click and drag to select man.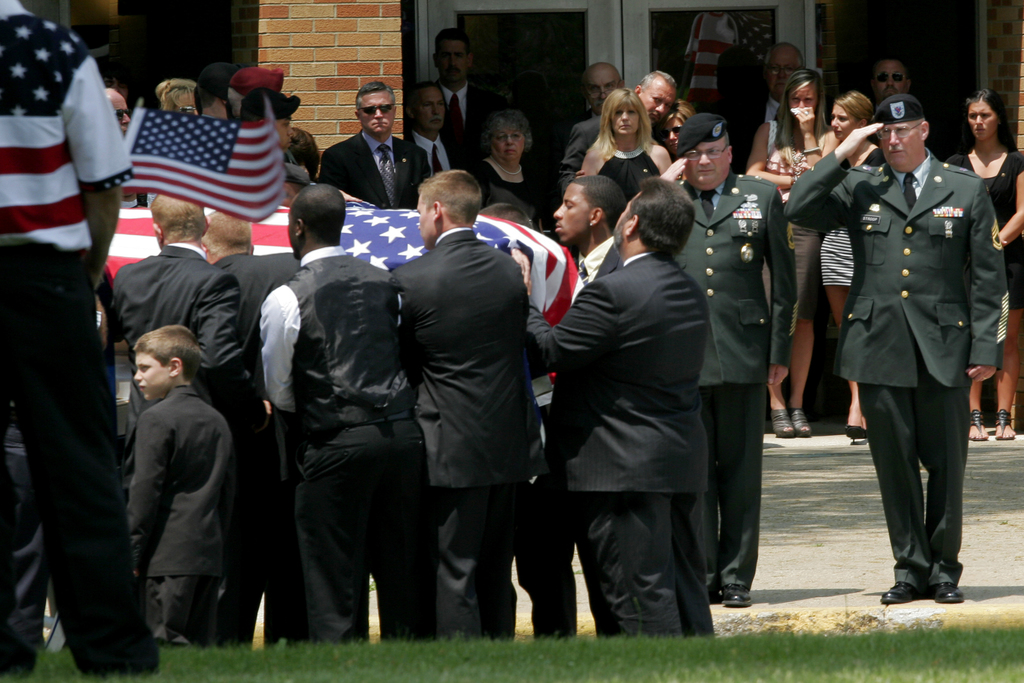
Selection: rect(196, 213, 301, 647).
